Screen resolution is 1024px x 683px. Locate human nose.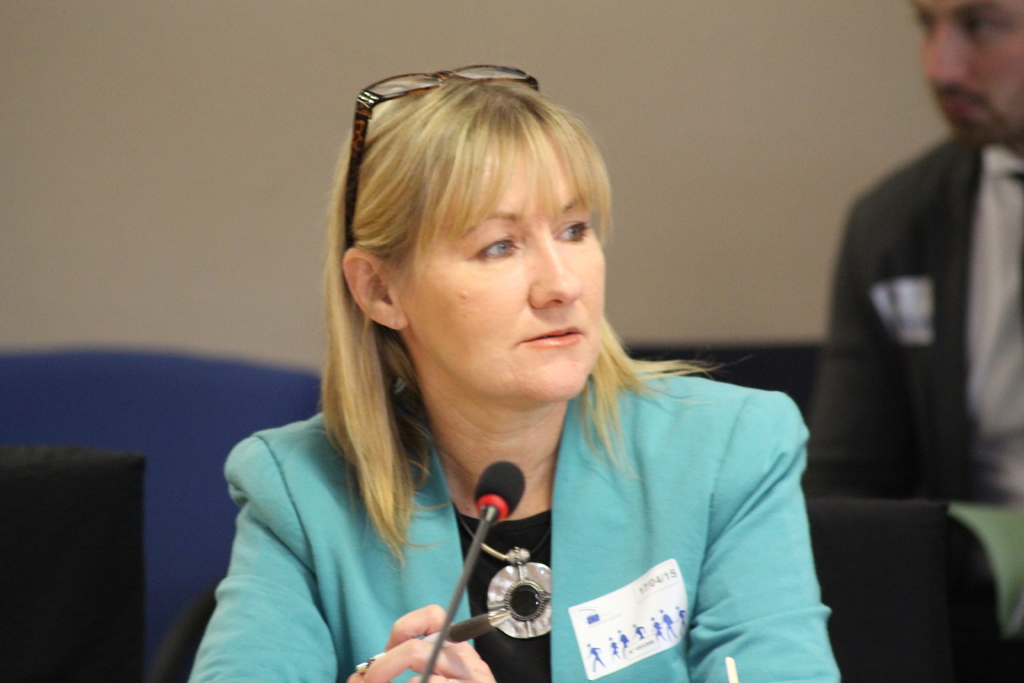
bbox=[922, 20, 968, 92].
